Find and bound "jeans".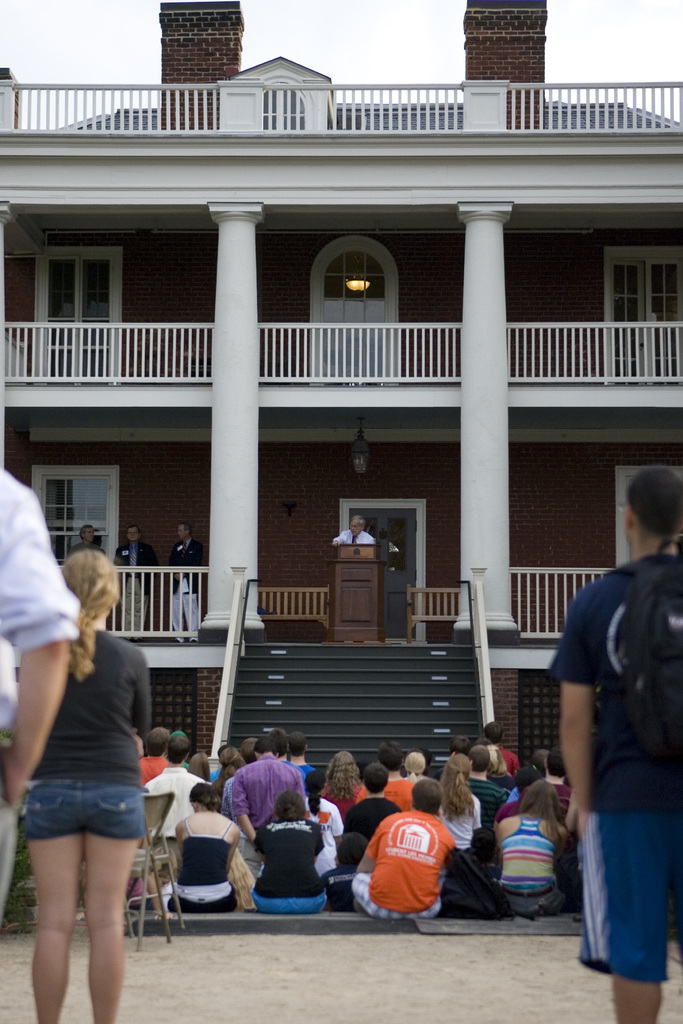
Bound: <region>13, 766, 147, 836</region>.
